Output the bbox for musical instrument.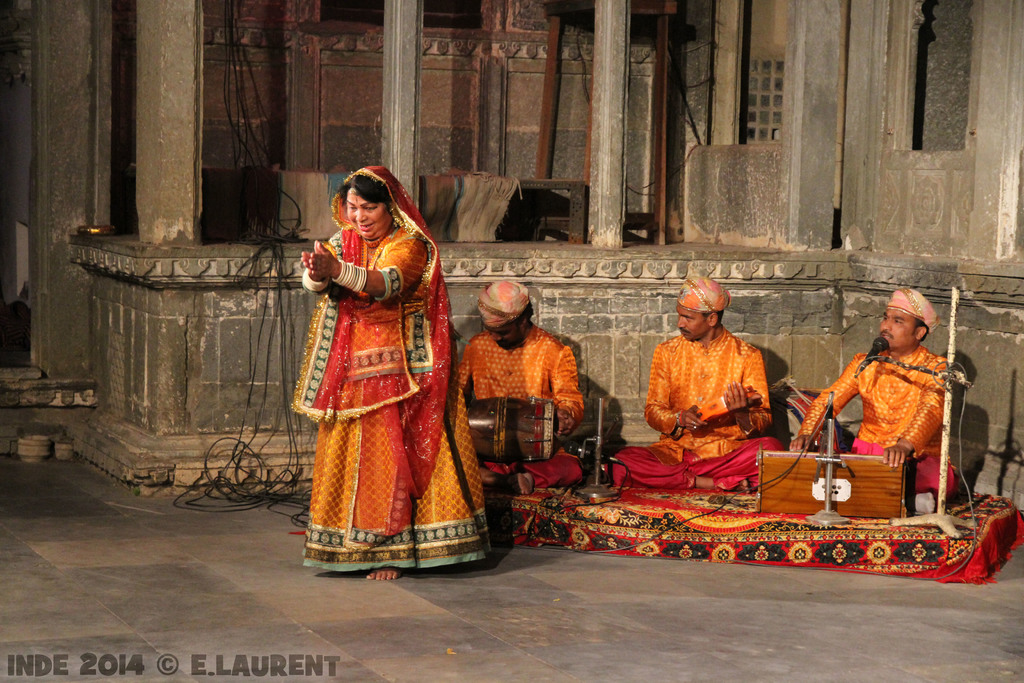
[left=464, top=393, right=557, bottom=473].
